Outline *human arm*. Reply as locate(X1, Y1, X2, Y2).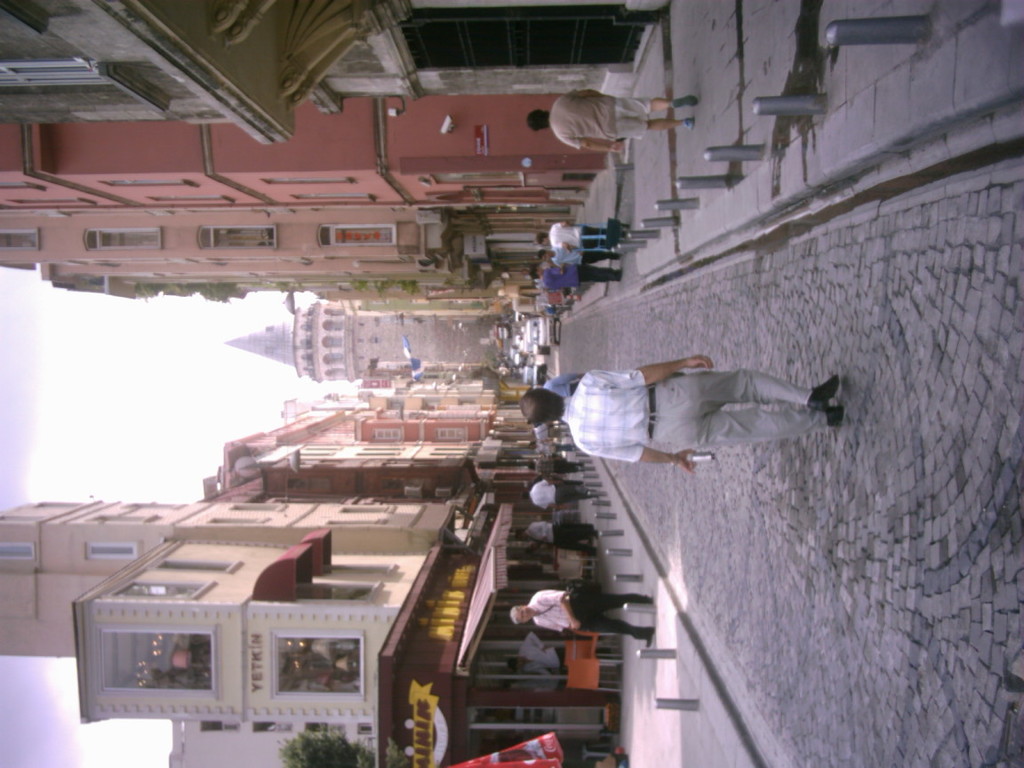
locate(556, 132, 625, 157).
